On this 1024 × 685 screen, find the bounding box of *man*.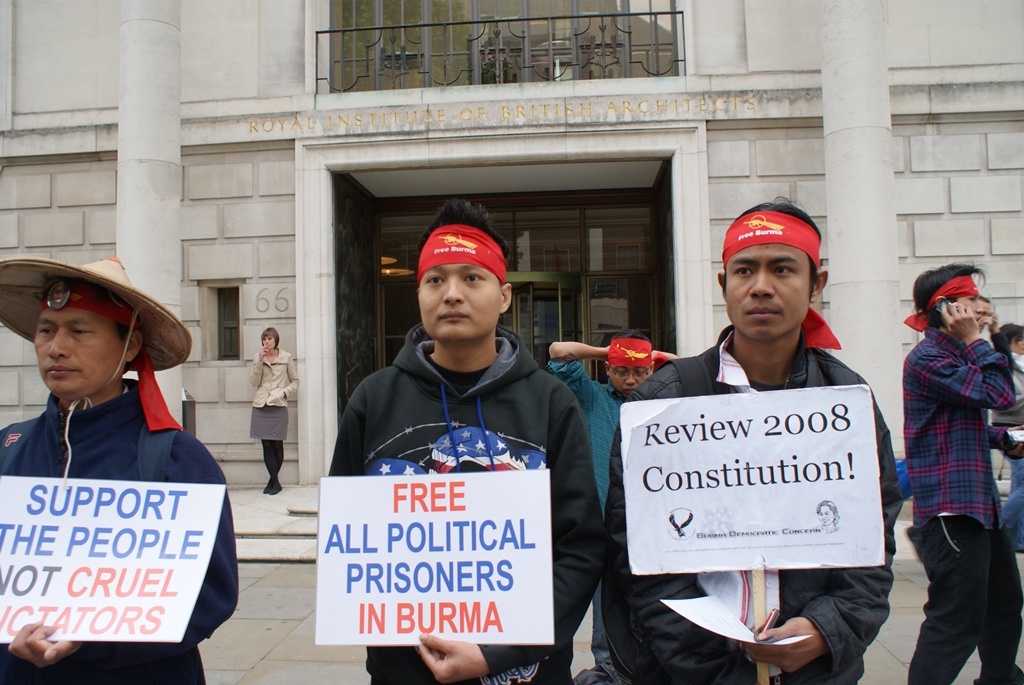
Bounding box: {"x1": 0, "y1": 257, "x2": 237, "y2": 684}.
